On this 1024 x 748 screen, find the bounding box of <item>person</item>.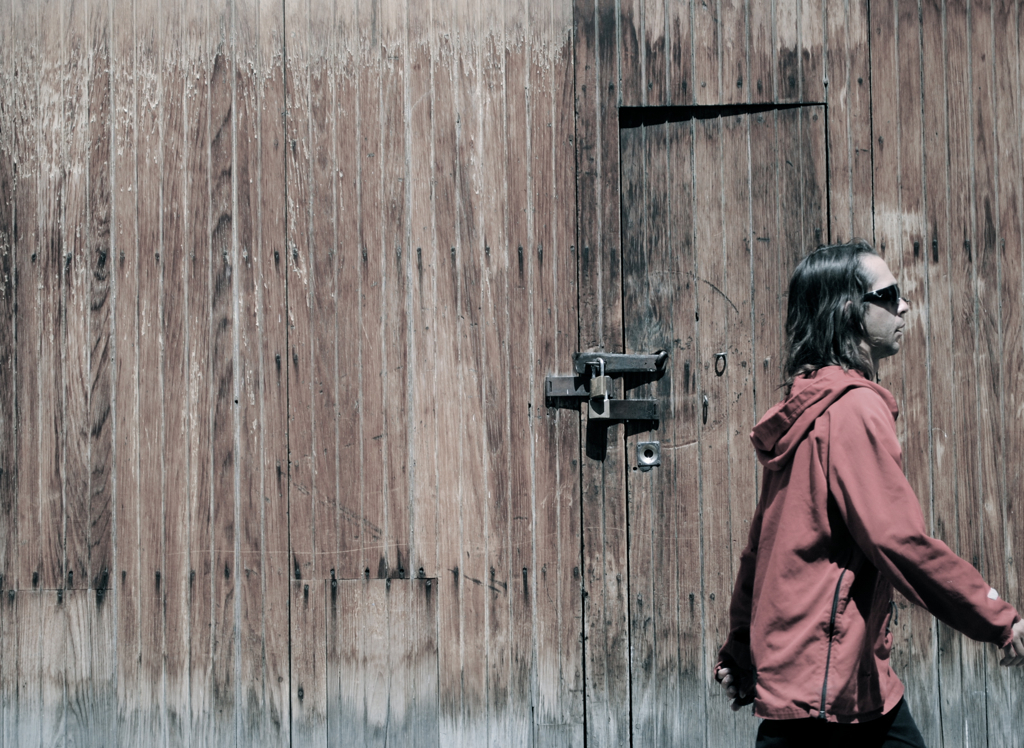
Bounding box: [708, 245, 1023, 747].
